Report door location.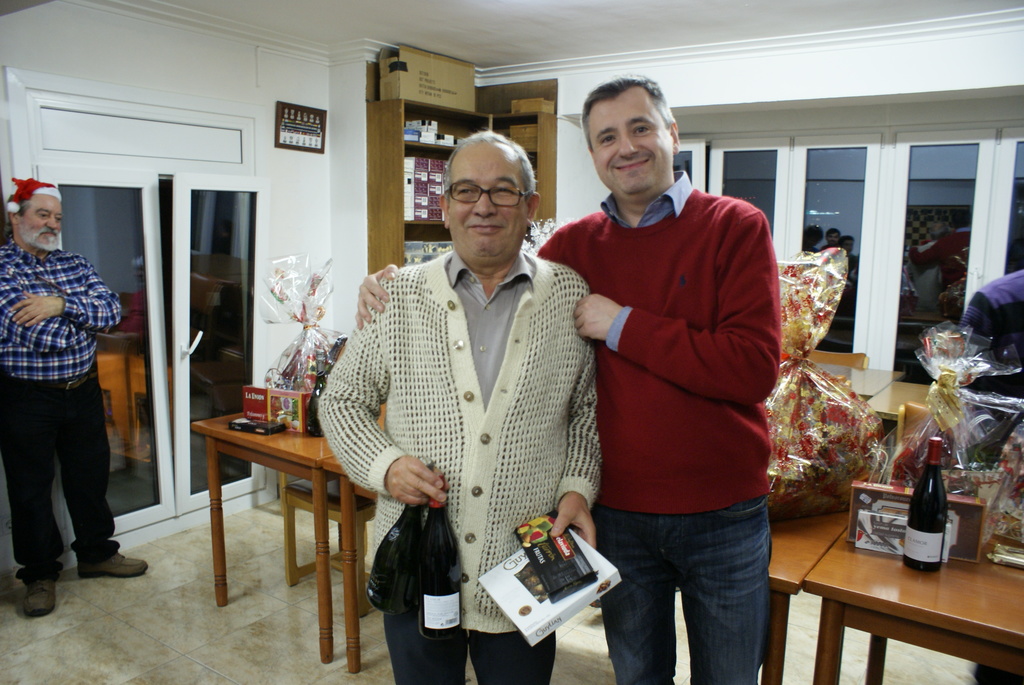
Report: (x1=655, y1=132, x2=707, y2=194).
